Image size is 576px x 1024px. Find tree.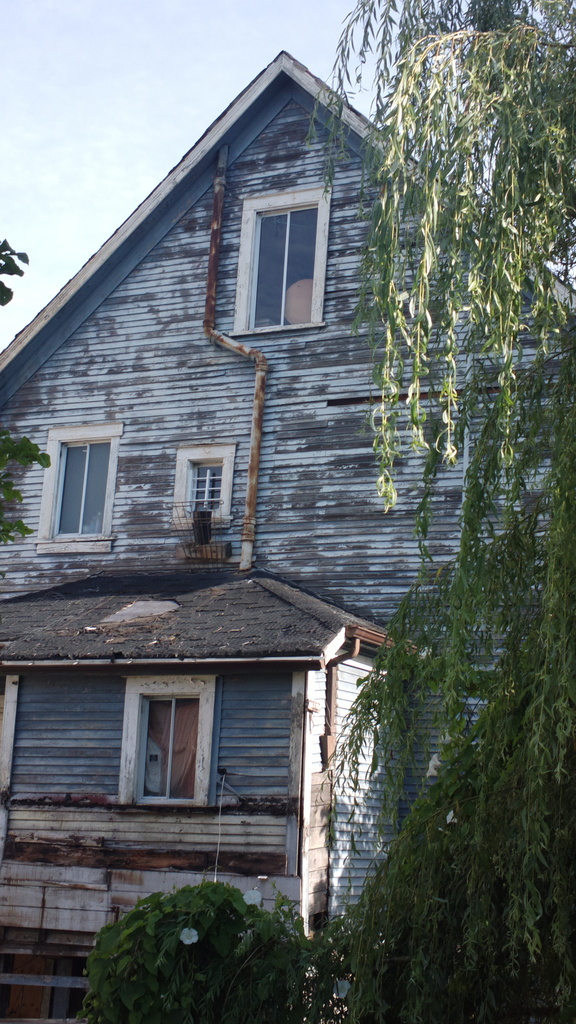
region(0, 236, 29, 316).
